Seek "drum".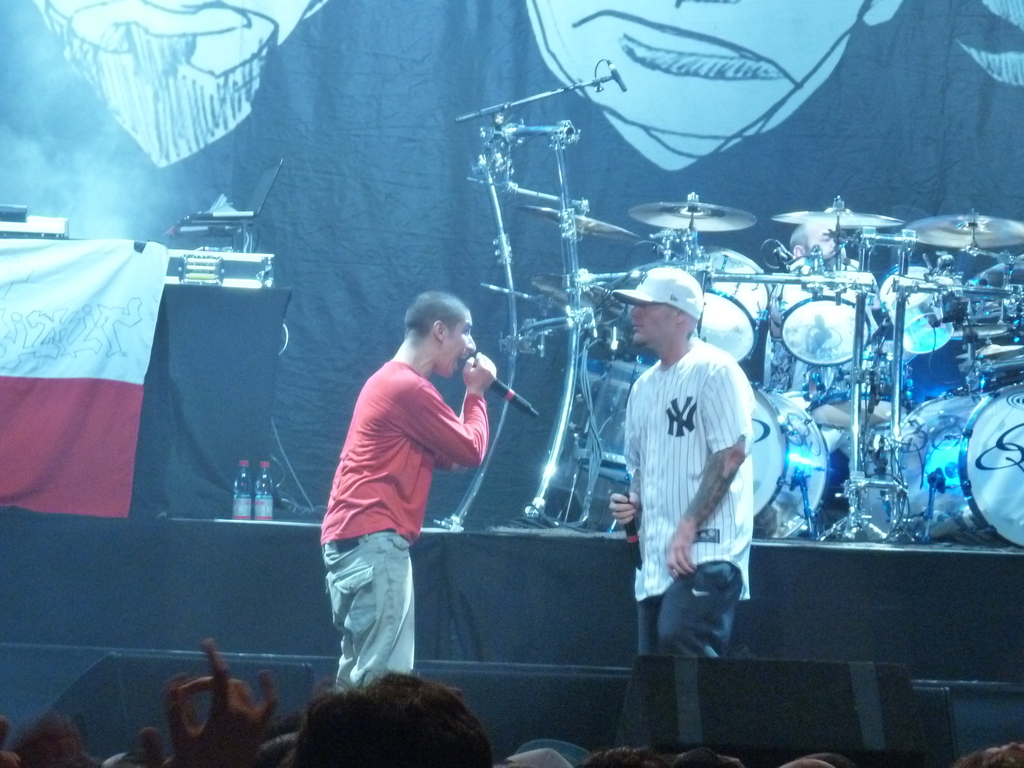
rect(752, 384, 831, 540).
